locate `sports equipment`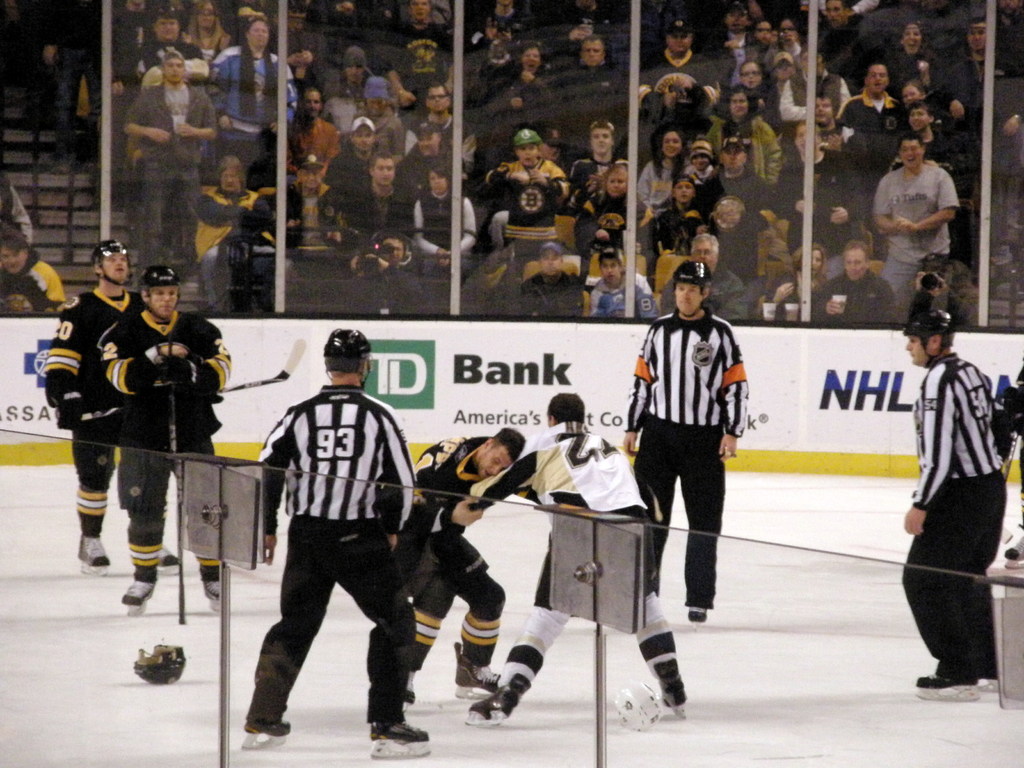
[324, 331, 371, 388]
